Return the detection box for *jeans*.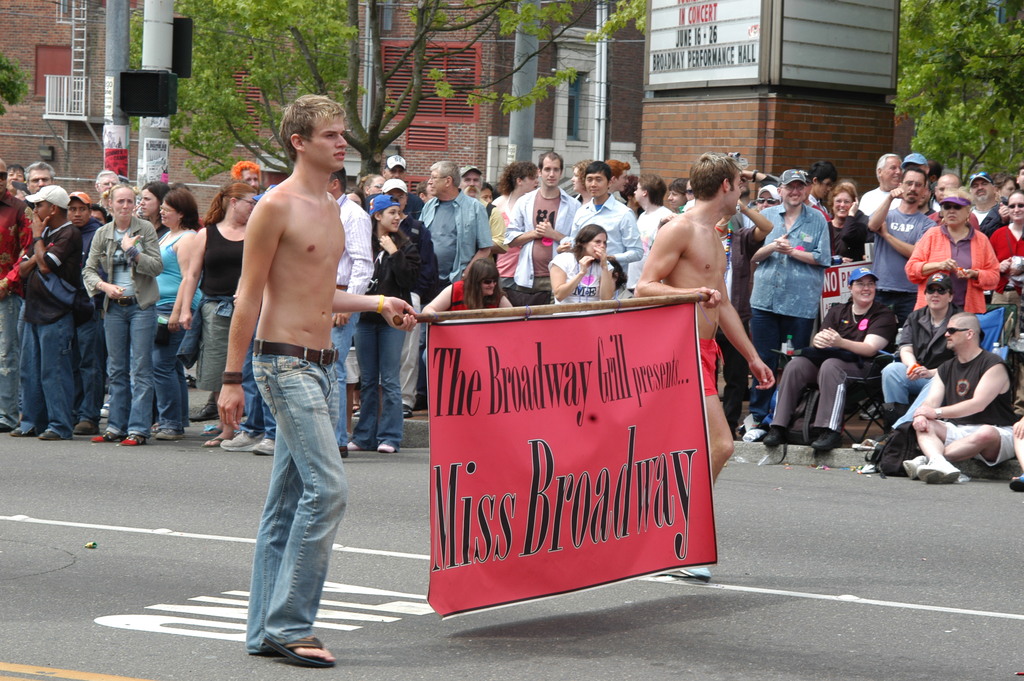
(x1=751, y1=306, x2=814, y2=420).
